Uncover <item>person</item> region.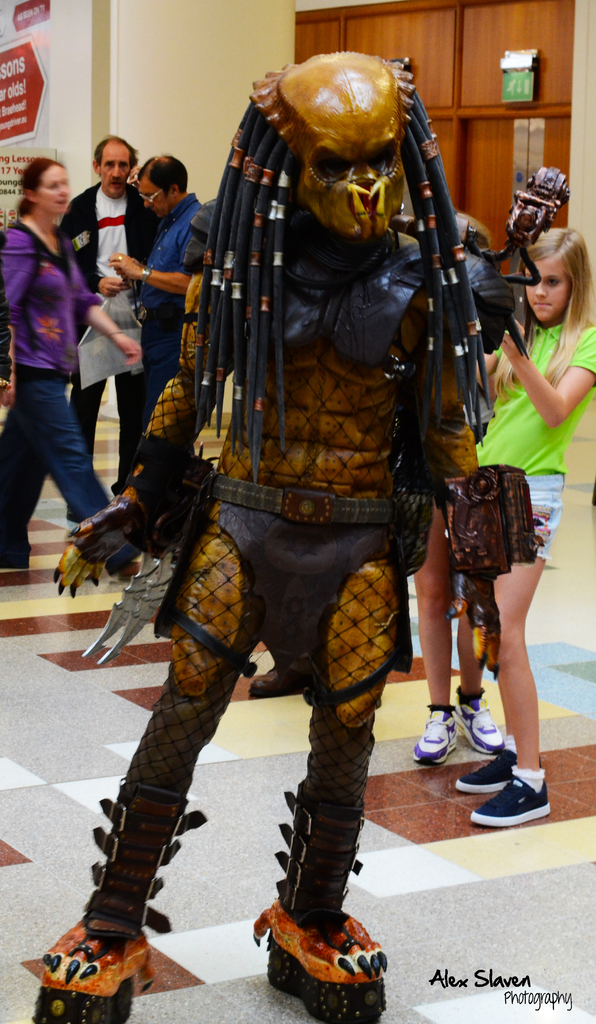
Uncovered: [246, 660, 302, 701].
